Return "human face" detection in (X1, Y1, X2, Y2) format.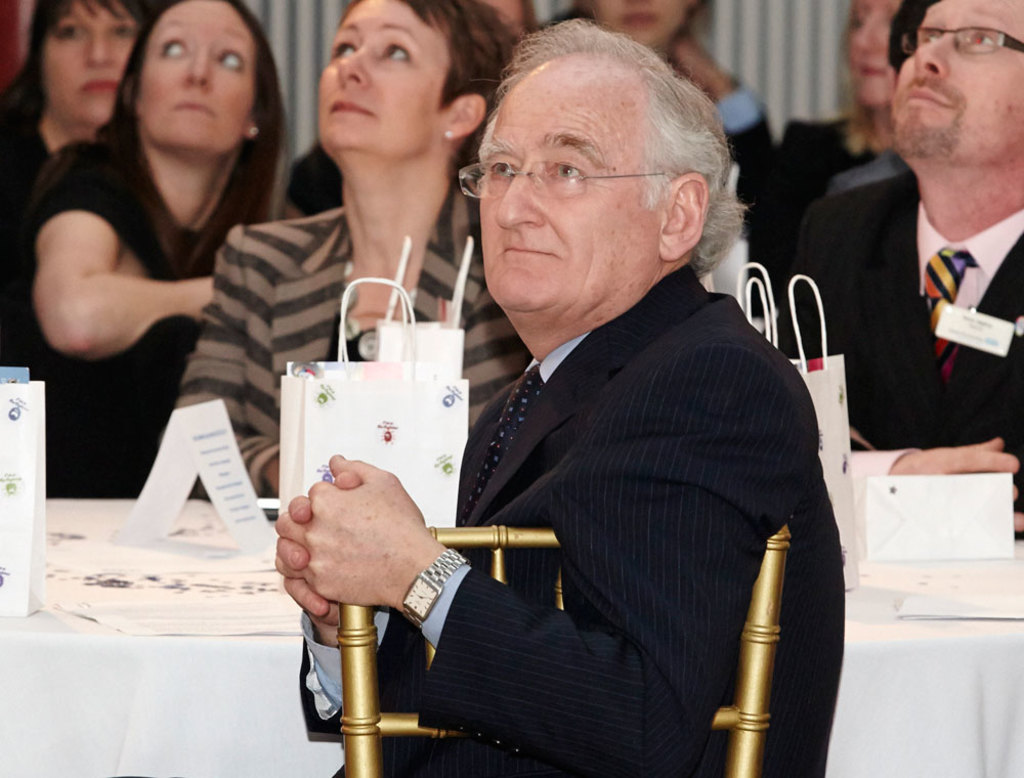
(317, 6, 450, 140).
